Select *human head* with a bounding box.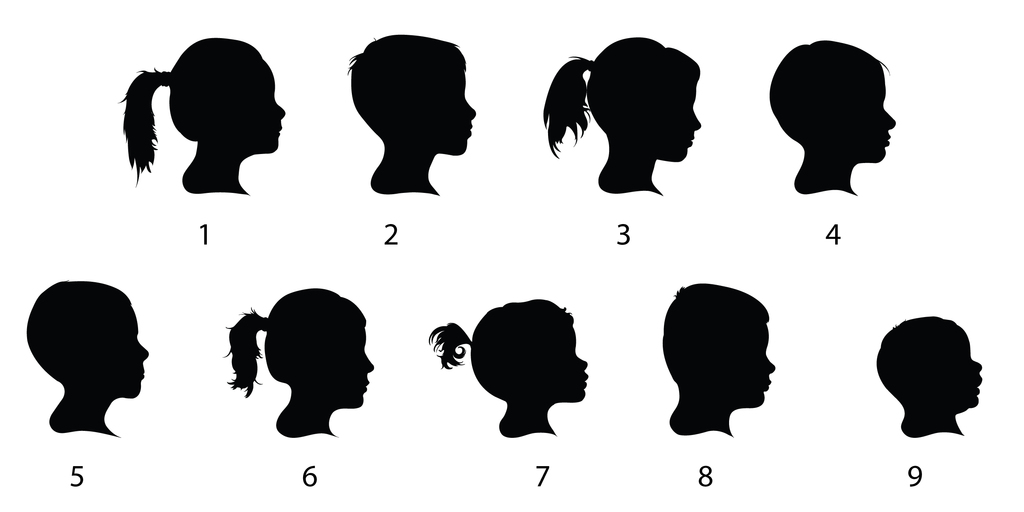
[662,285,774,406].
